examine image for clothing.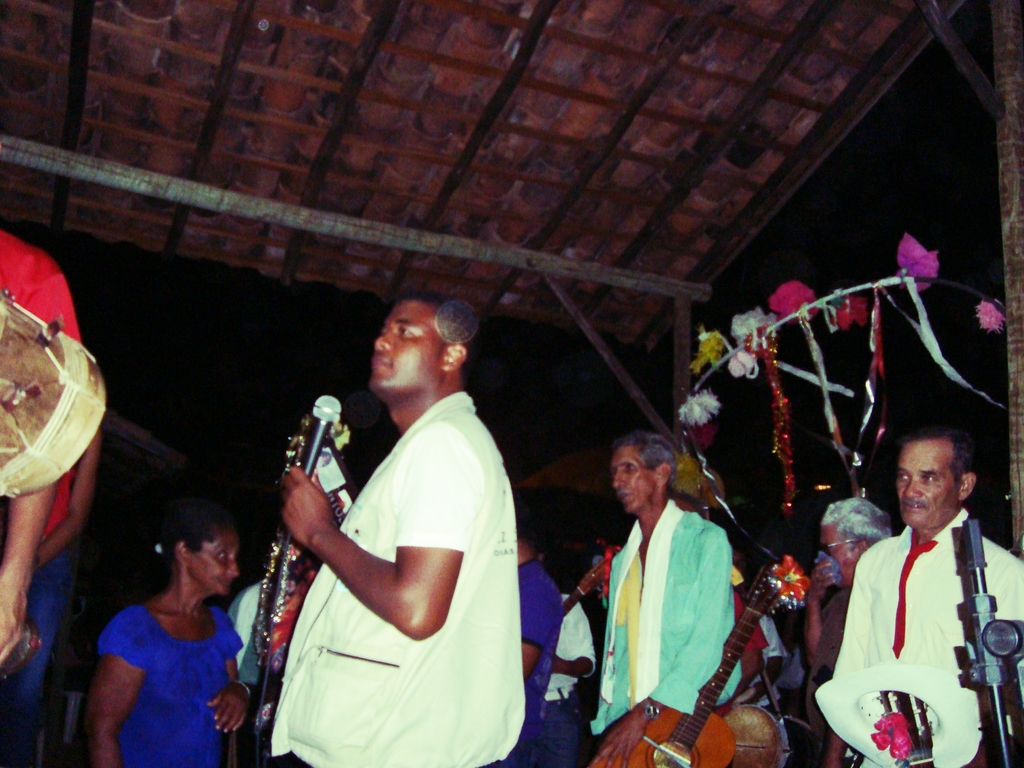
Examination result: rect(265, 385, 527, 767).
